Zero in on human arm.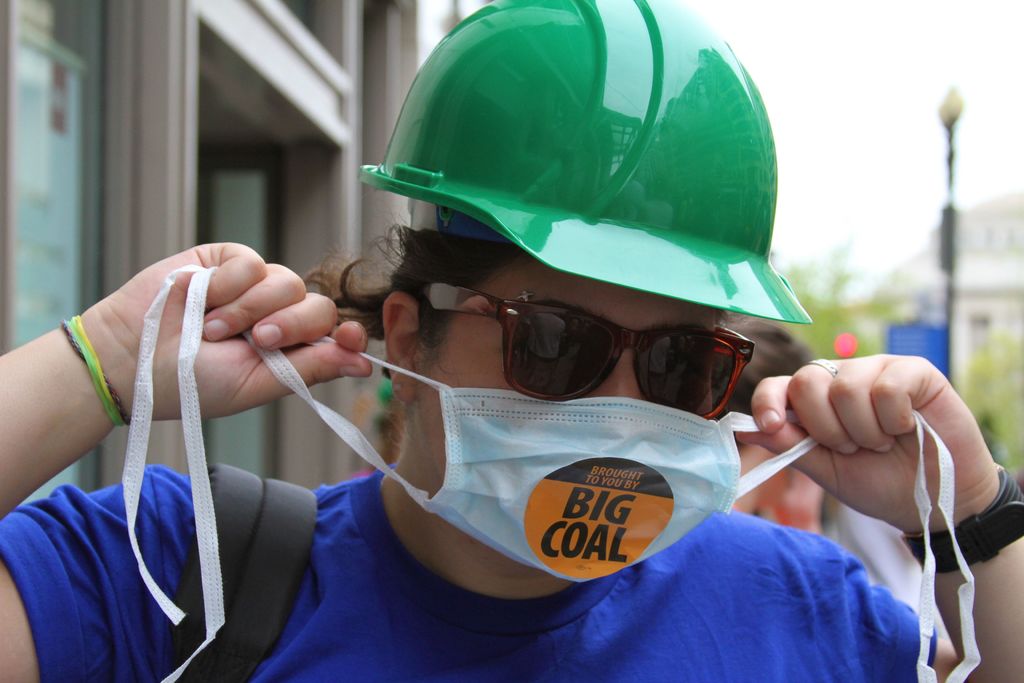
Zeroed in: [696, 347, 1023, 668].
